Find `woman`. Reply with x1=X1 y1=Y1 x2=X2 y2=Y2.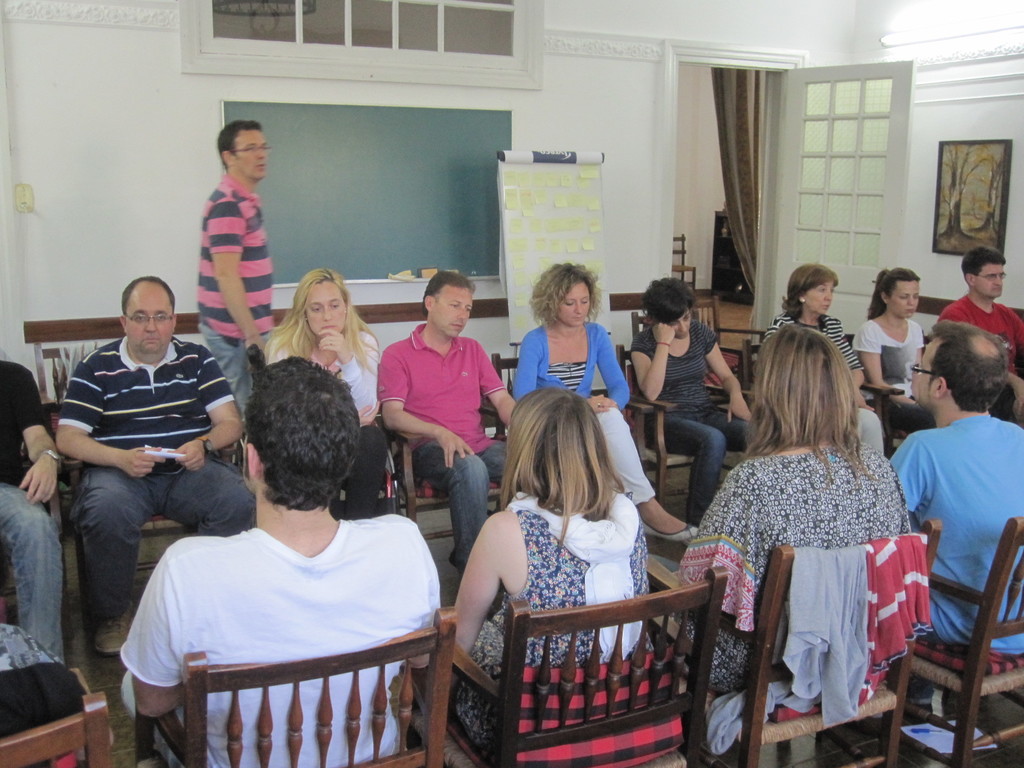
x1=512 y1=263 x2=697 y2=544.
